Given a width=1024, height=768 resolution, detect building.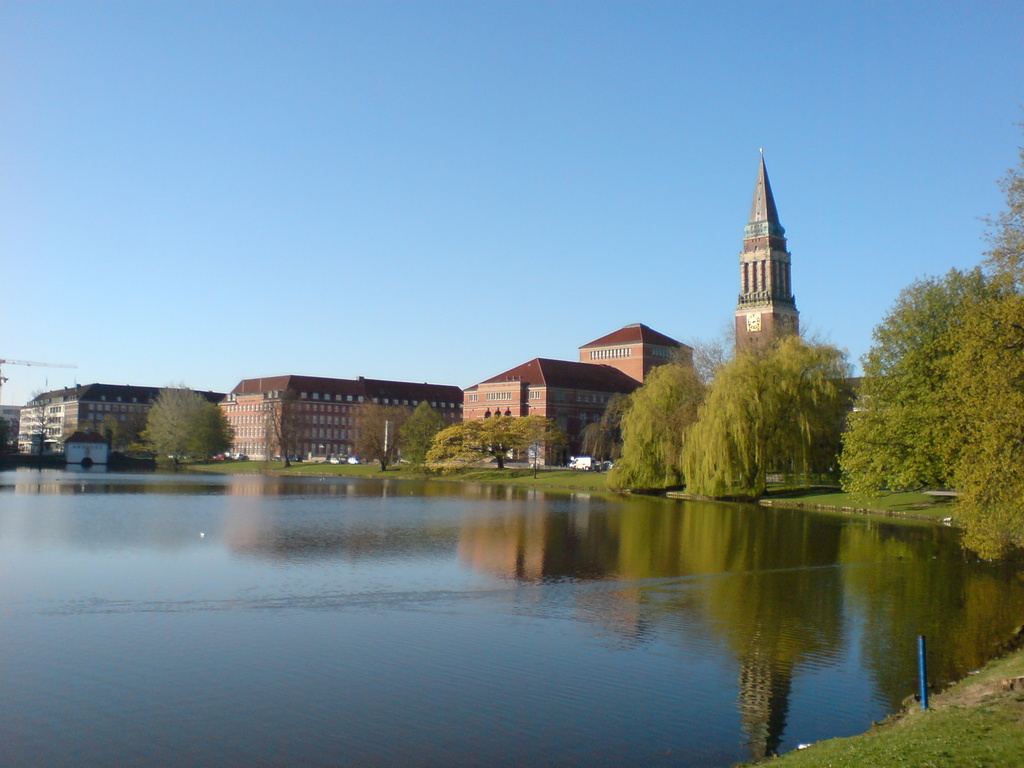
<bbox>579, 316, 693, 389</bbox>.
